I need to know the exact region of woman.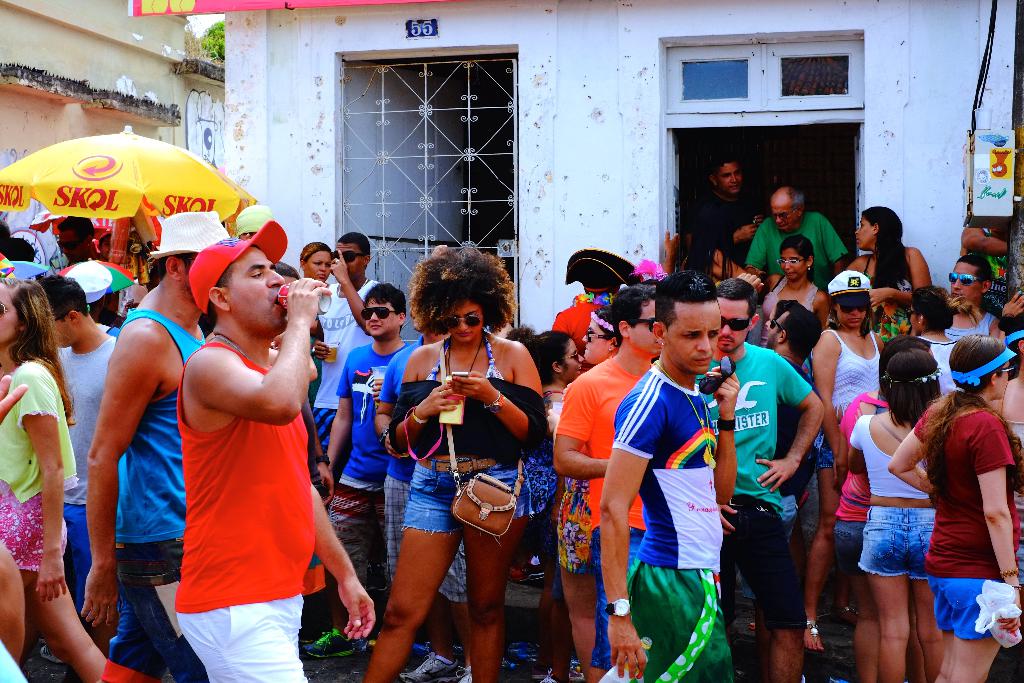
Region: detection(890, 331, 1023, 682).
